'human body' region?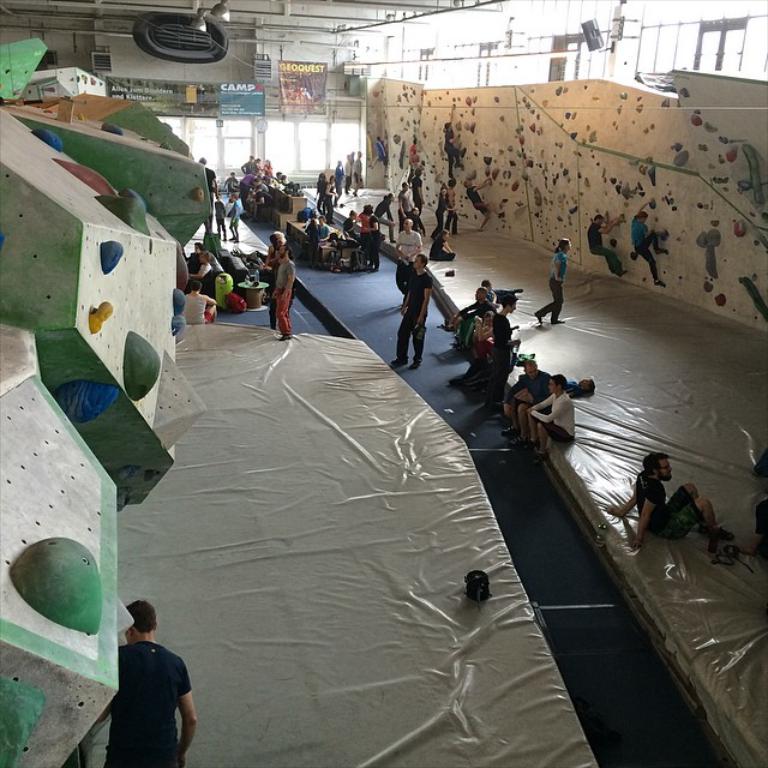
[x1=532, y1=250, x2=570, y2=323]
